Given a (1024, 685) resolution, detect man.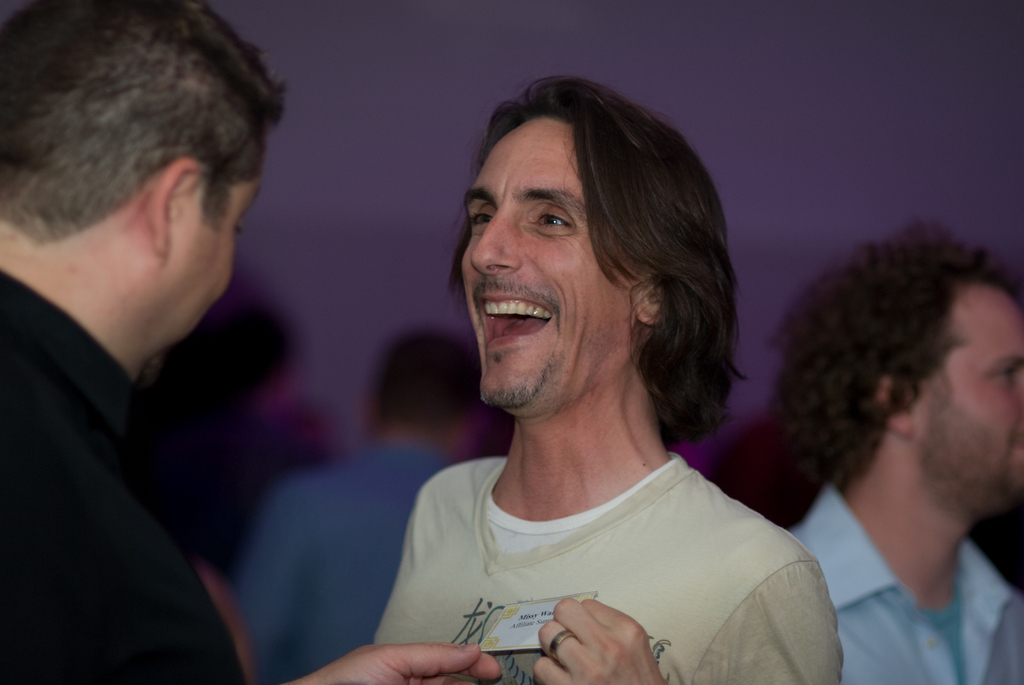
231:325:496:684.
